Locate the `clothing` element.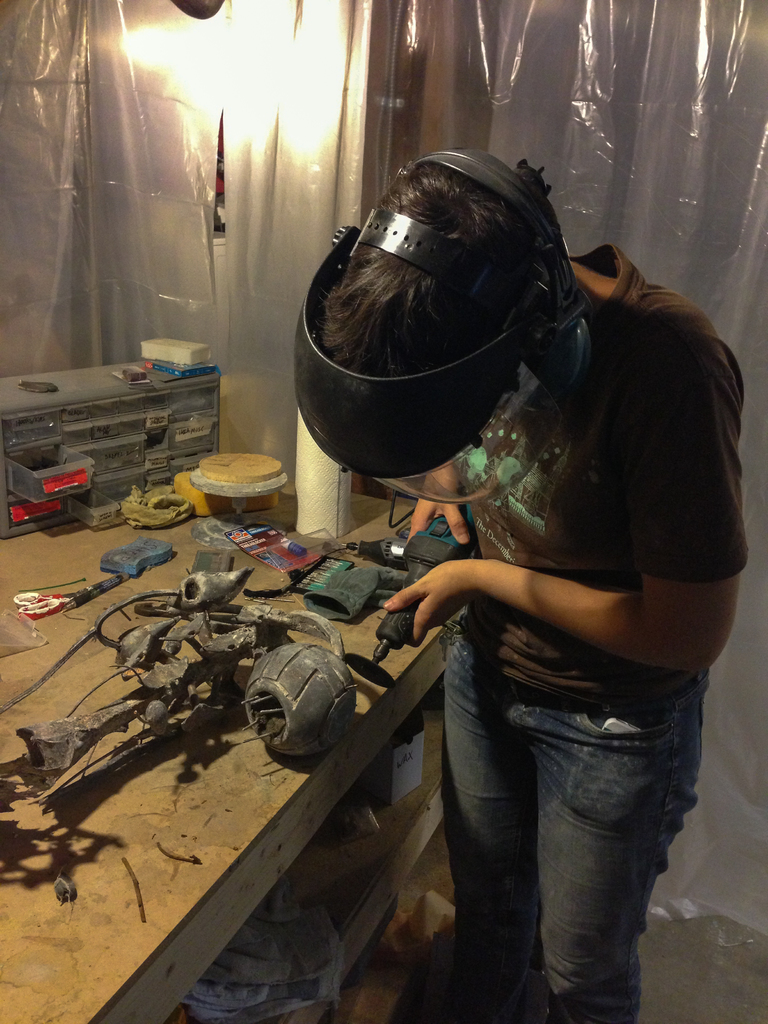
Element bbox: pyautogui.locateOnScreen(435, 243, 752, 1023).
